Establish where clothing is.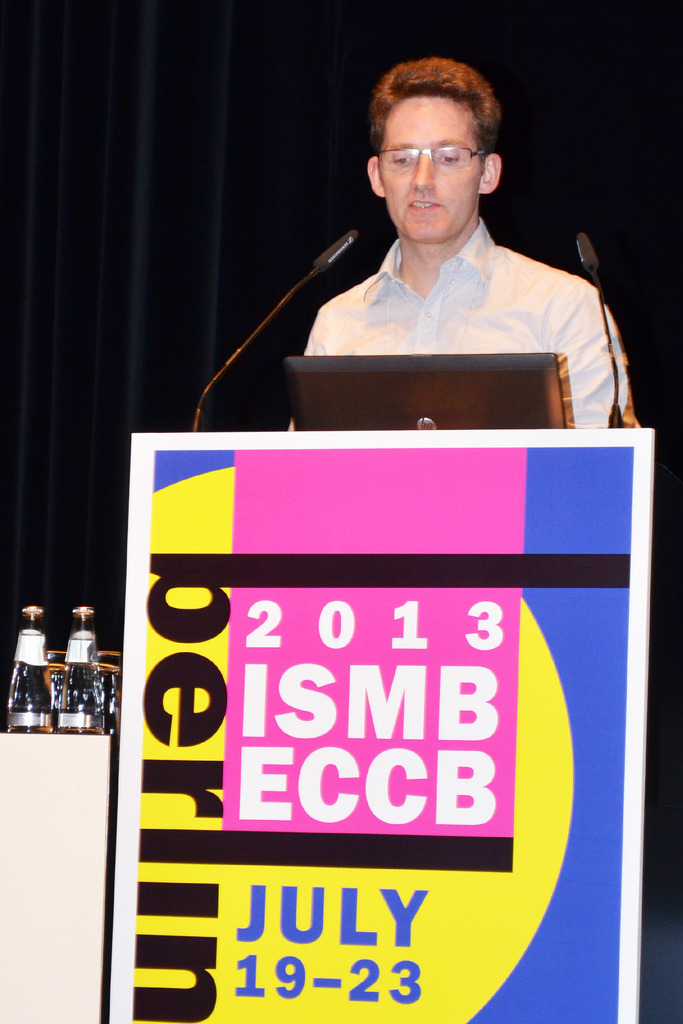
Established at {"x1": 247, "y1": 188, "x2": 636, "y2": 413}.
